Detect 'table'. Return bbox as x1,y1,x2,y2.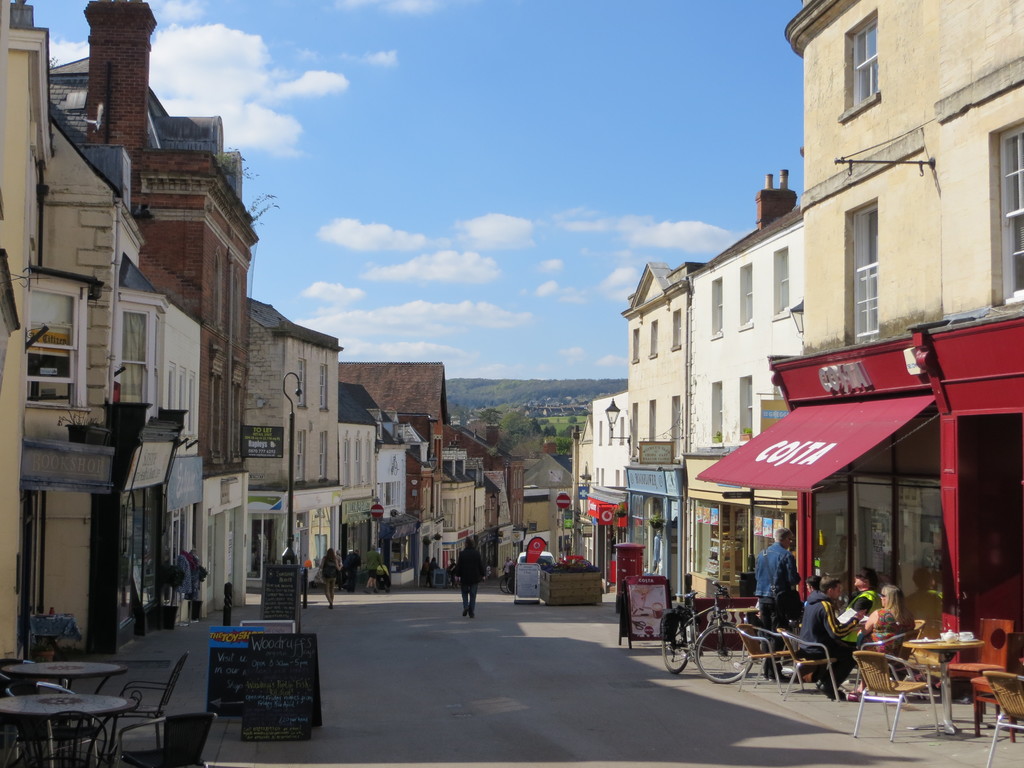
2,658,129,689.
